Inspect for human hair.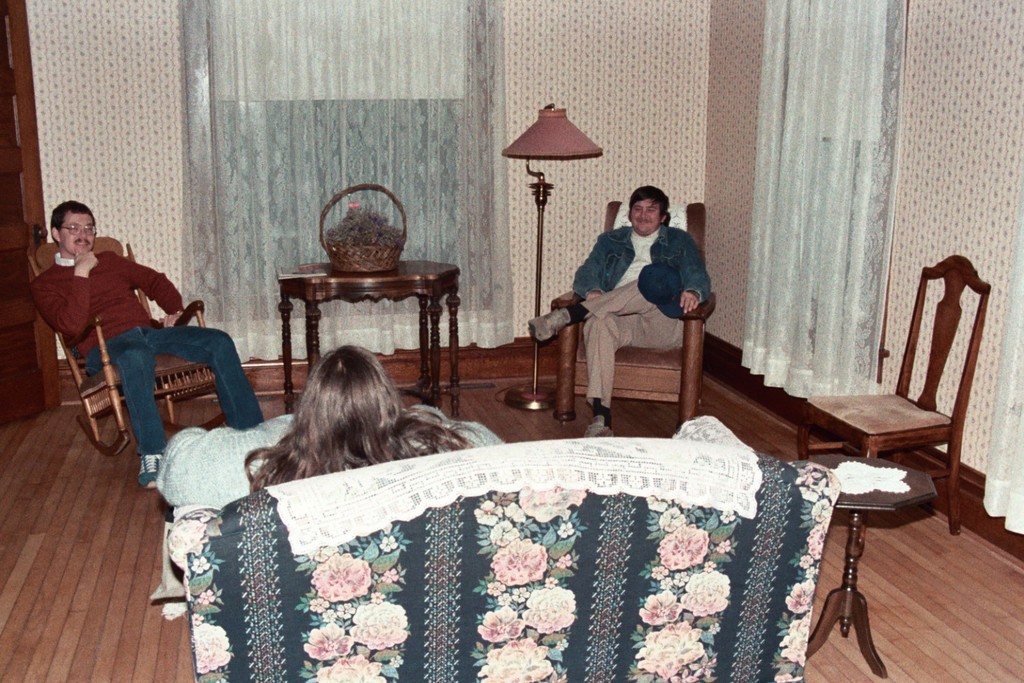
Inspection: BBox(48, 197, 90, 248).
